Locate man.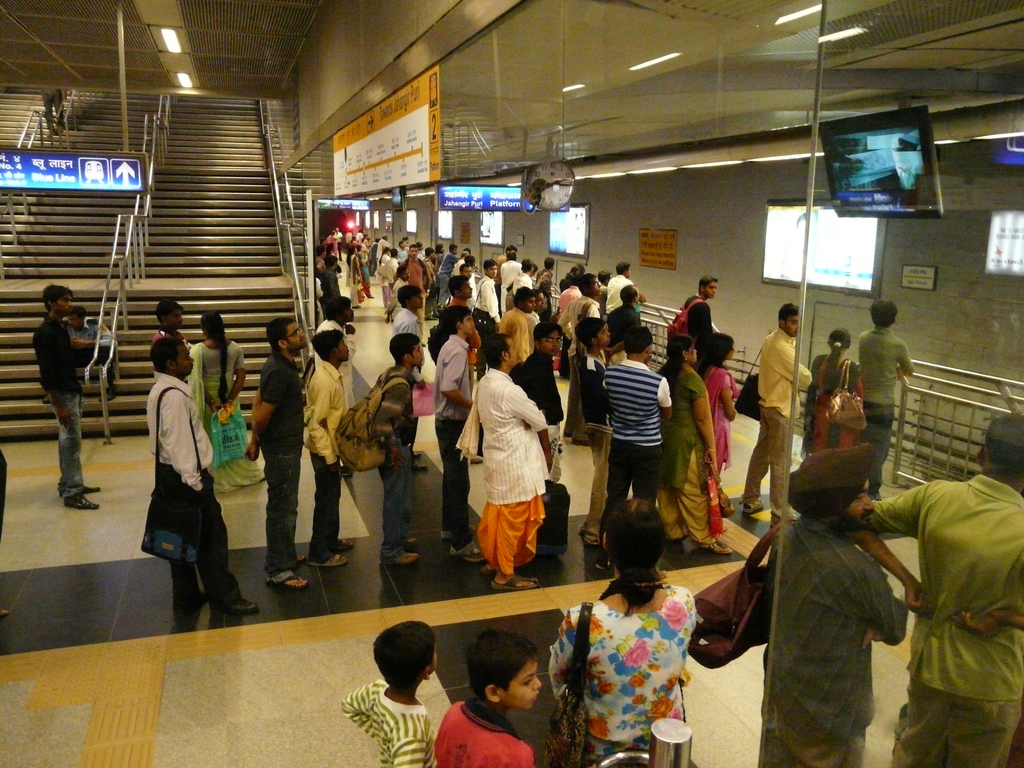
Bounding box: left=241, top=313, right=310, bottom=588.
